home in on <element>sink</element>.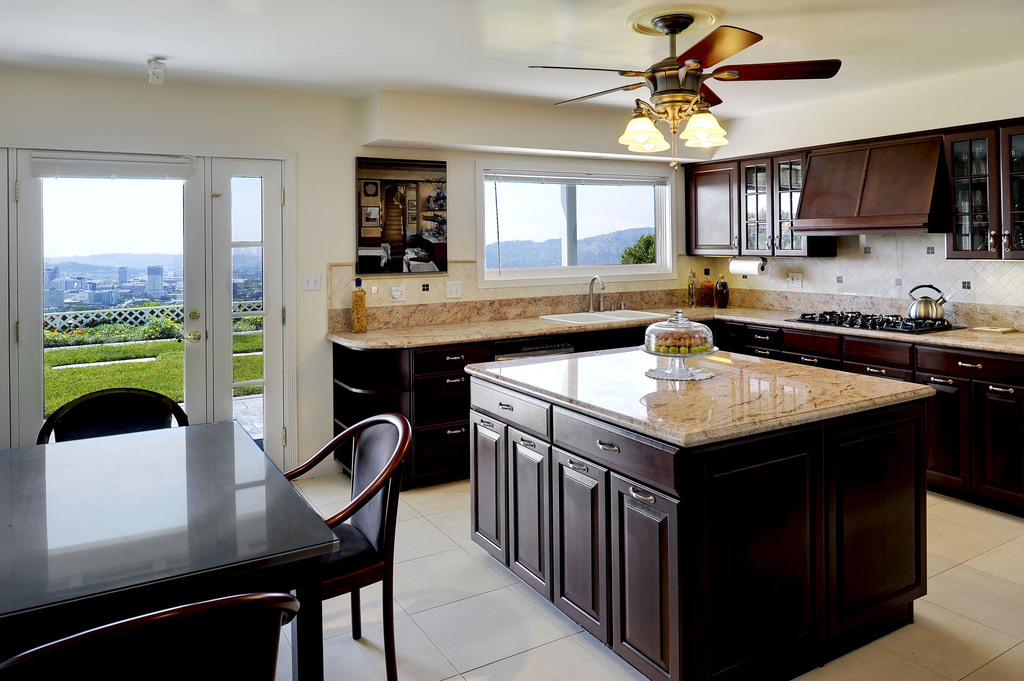
Homed in at select_region(539, 275, 672, 328).
